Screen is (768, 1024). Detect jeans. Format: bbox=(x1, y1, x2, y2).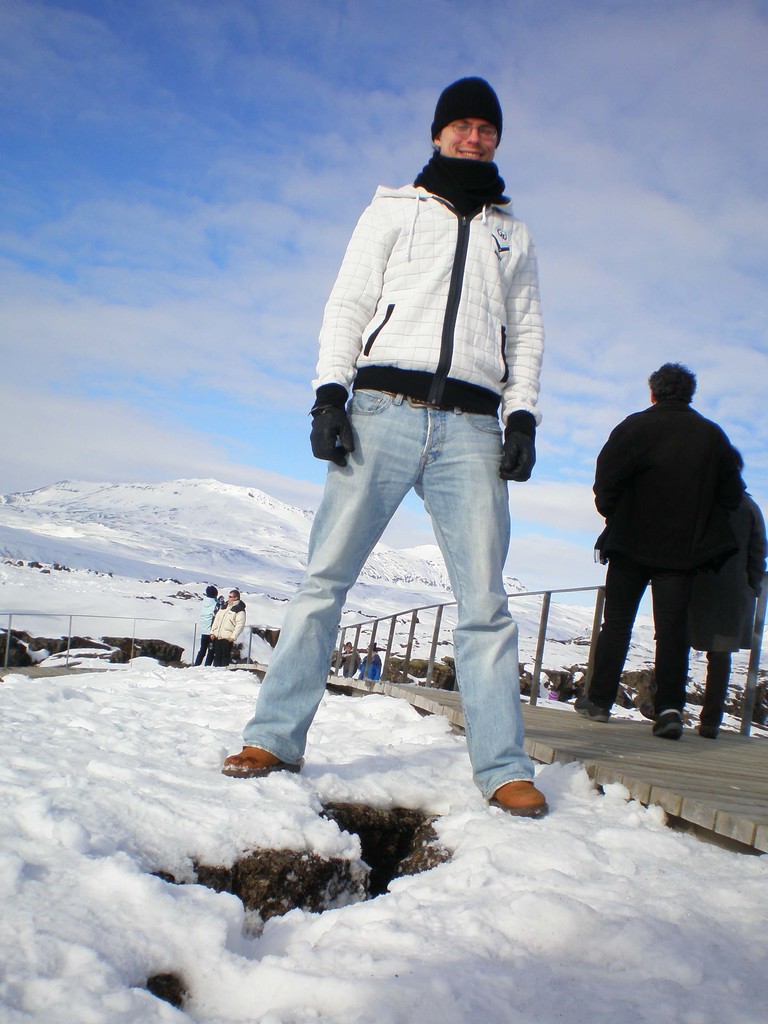
bbox=(238, 369, 530, 792).
